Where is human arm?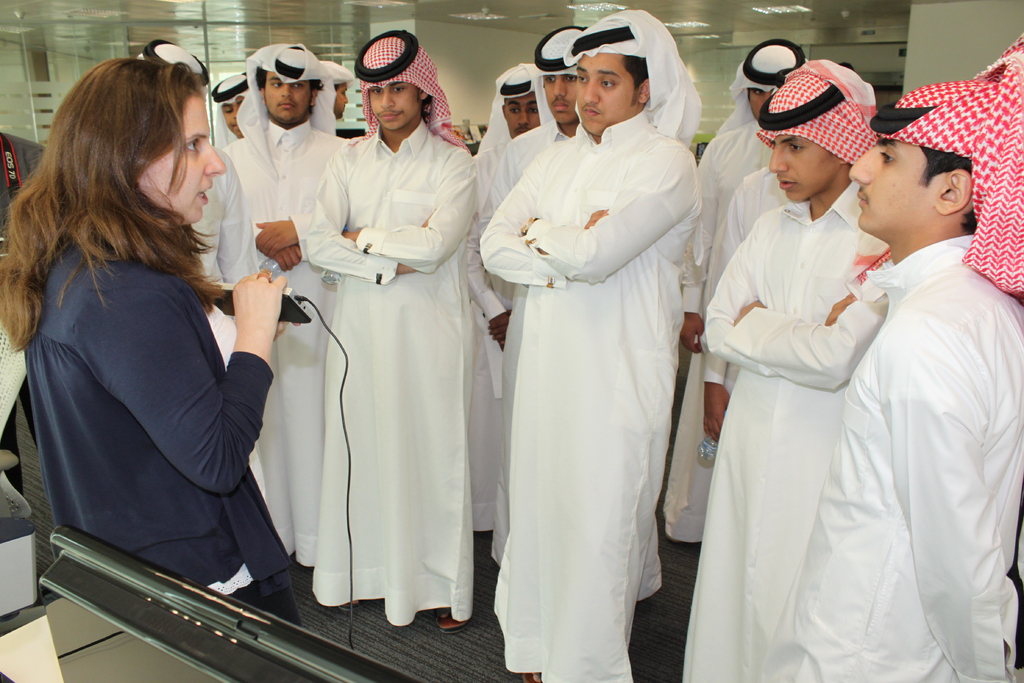
box(216, 156, 249, 287).
